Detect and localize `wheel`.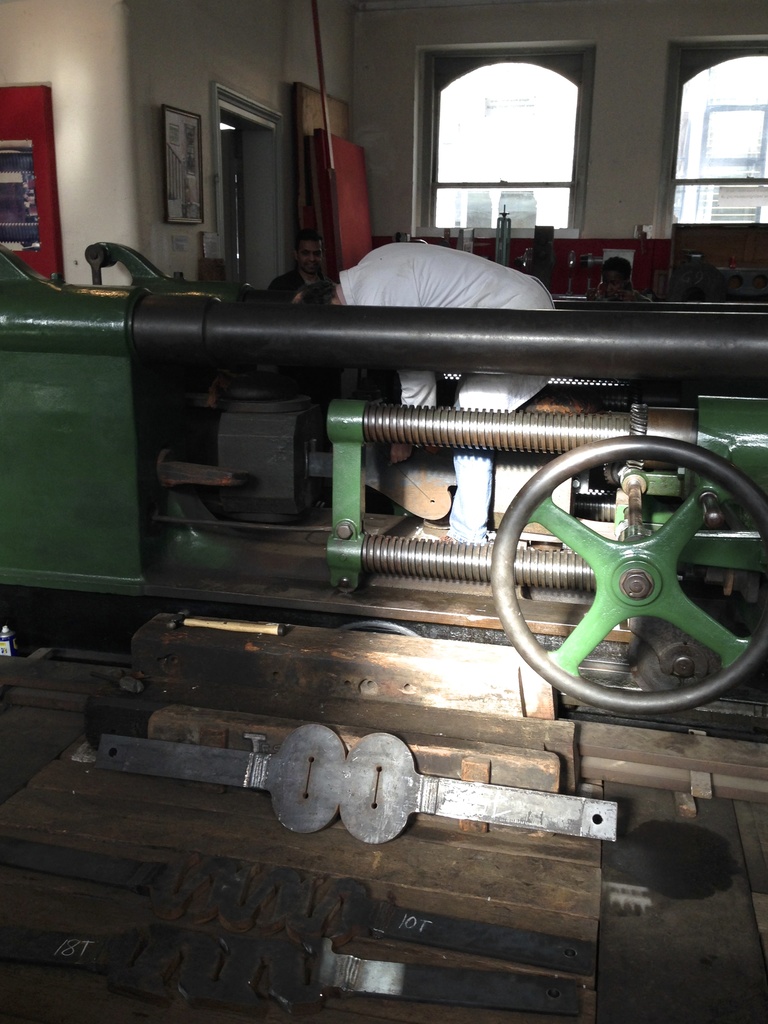
Localized at box(483, 437, 750, 721).
